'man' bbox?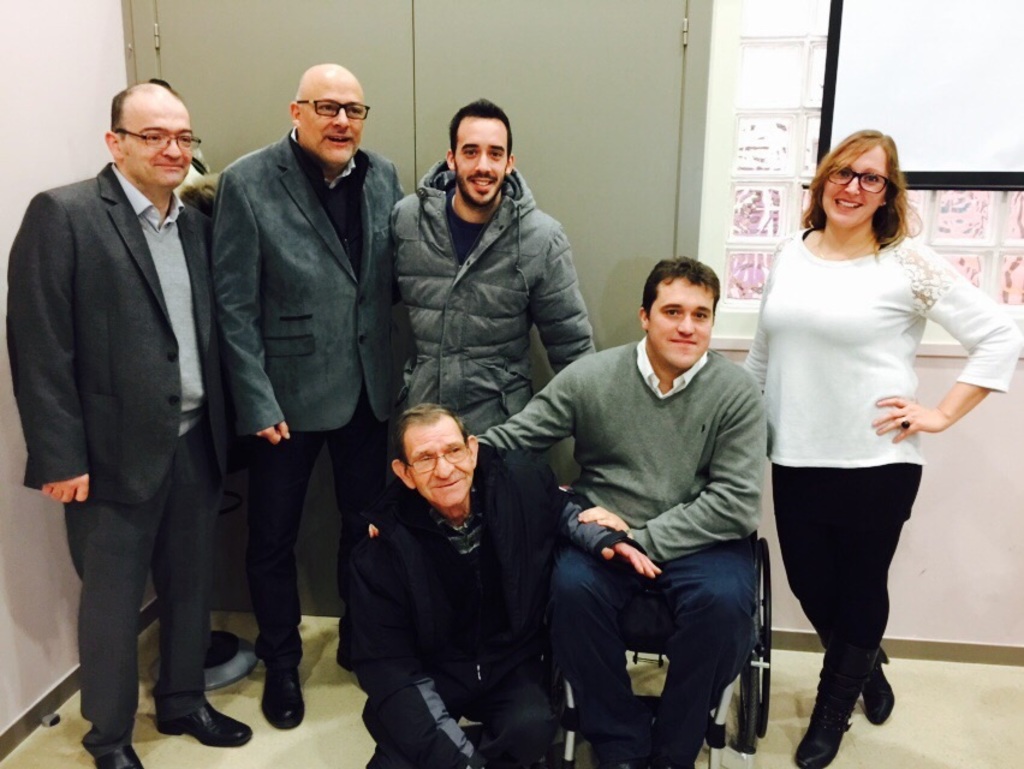
box(329, 384, 662, 768)
